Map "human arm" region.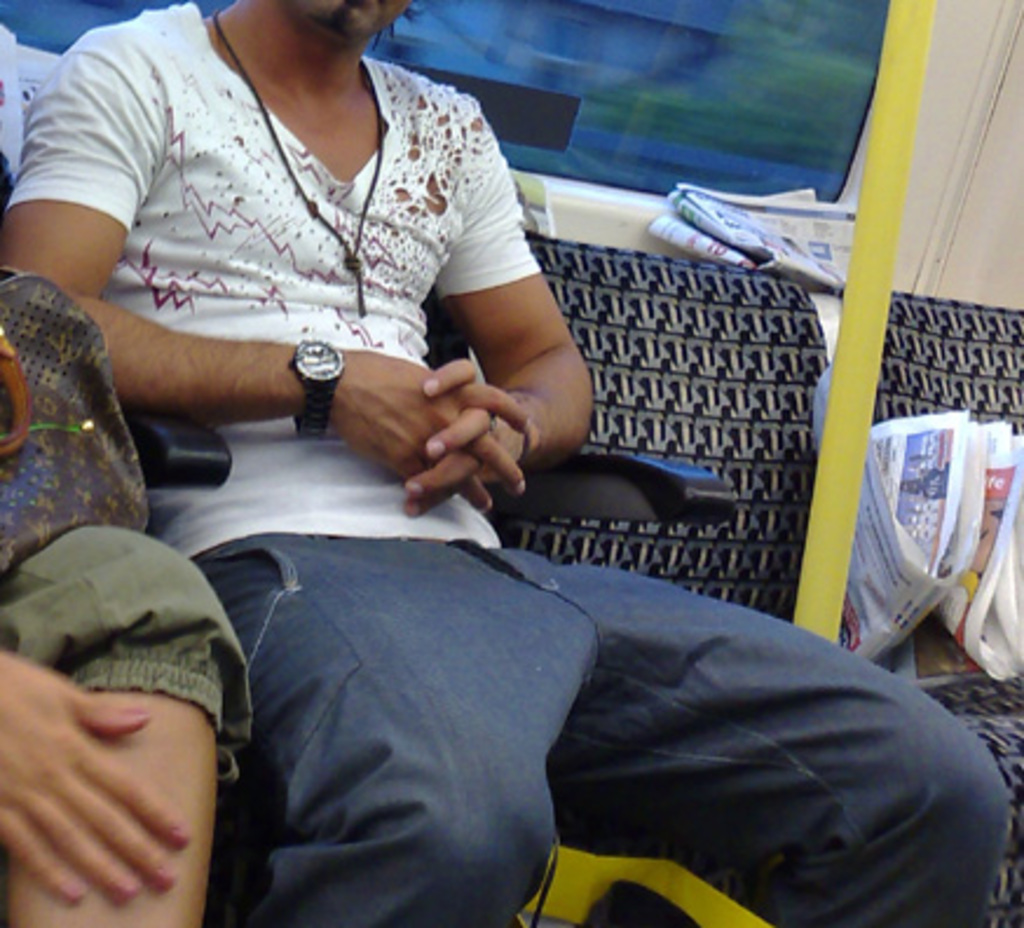
Mapped to [422,180,588,497].
